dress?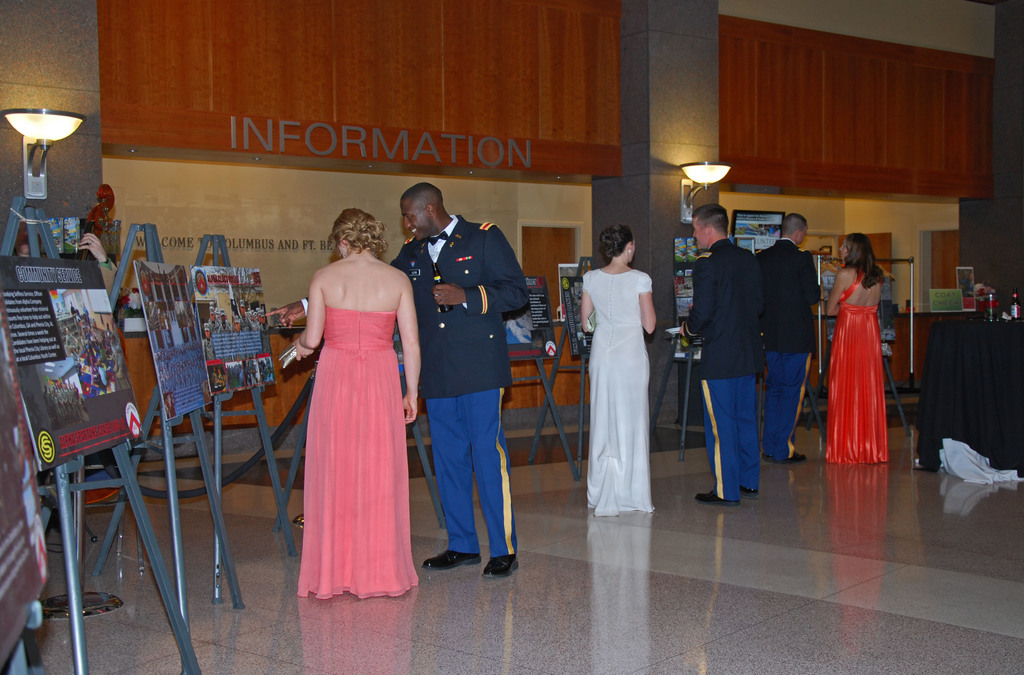
region(574, 265, 657, 512)
